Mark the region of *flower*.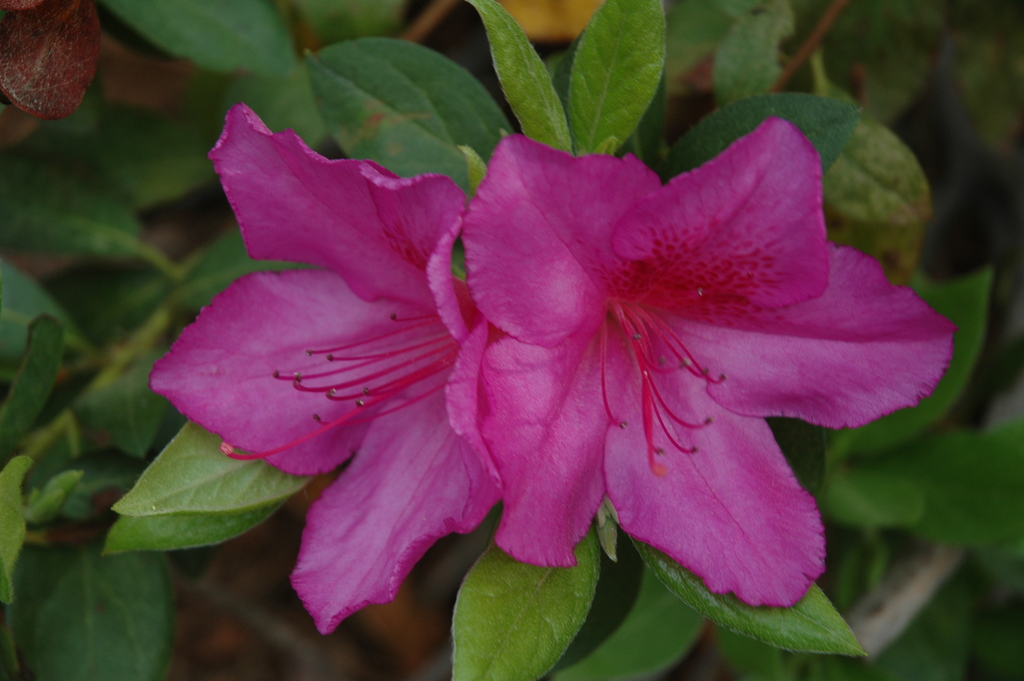
Region: bbox=[420, 126, 909, 563].
